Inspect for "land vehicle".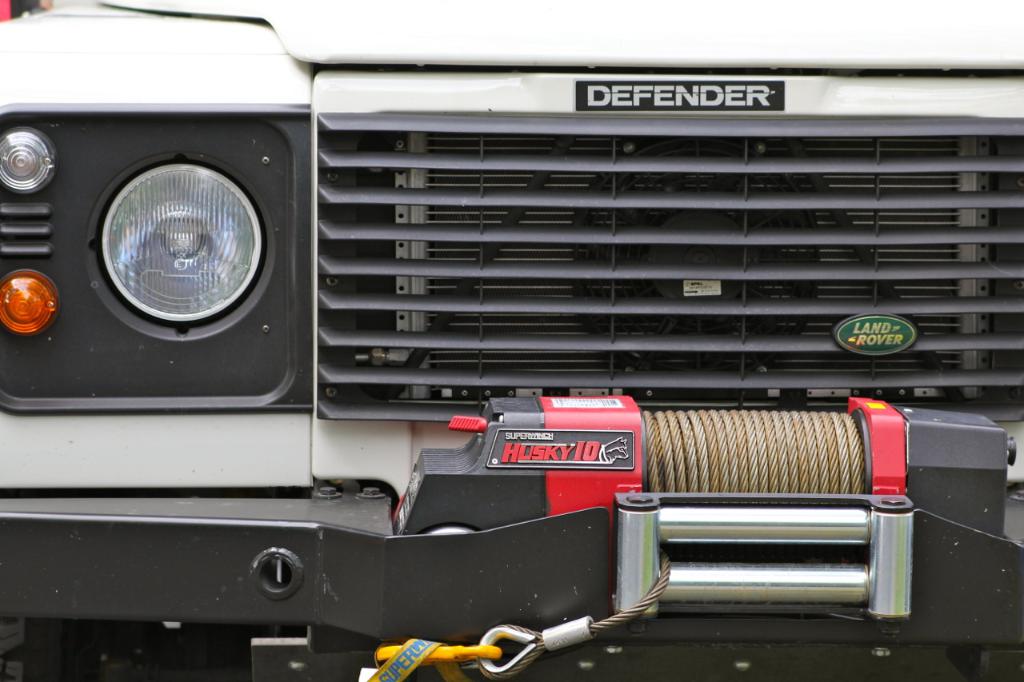
Inspection: 8,28,1023,647.
